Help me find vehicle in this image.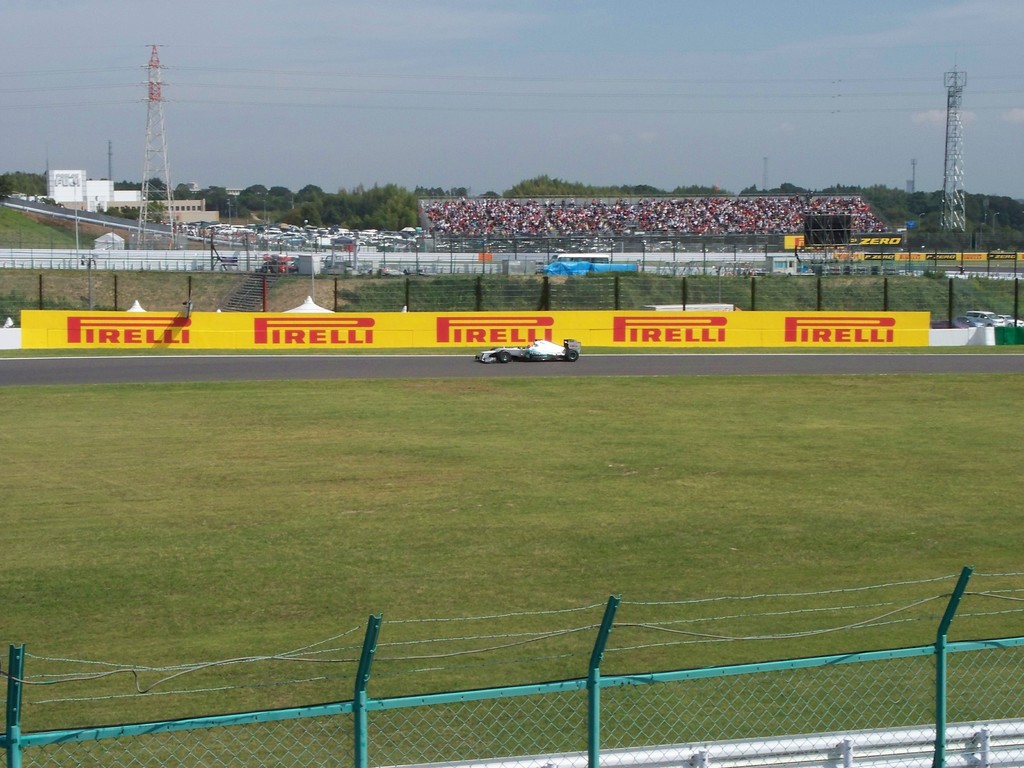
Found it: 481:337:584:360.
